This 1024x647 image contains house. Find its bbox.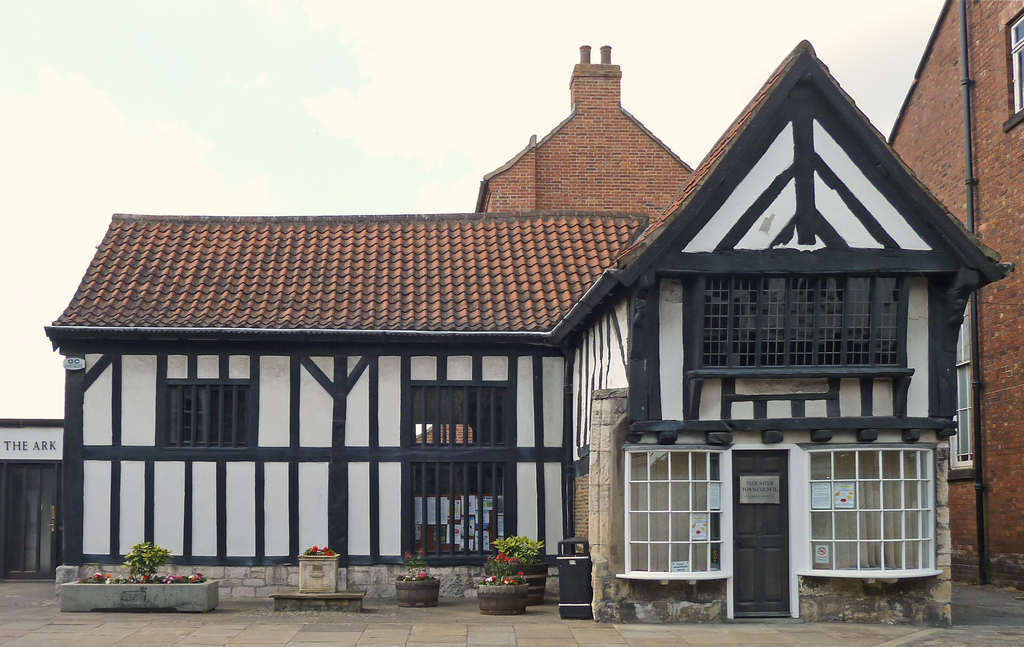
78 34 996 617.
